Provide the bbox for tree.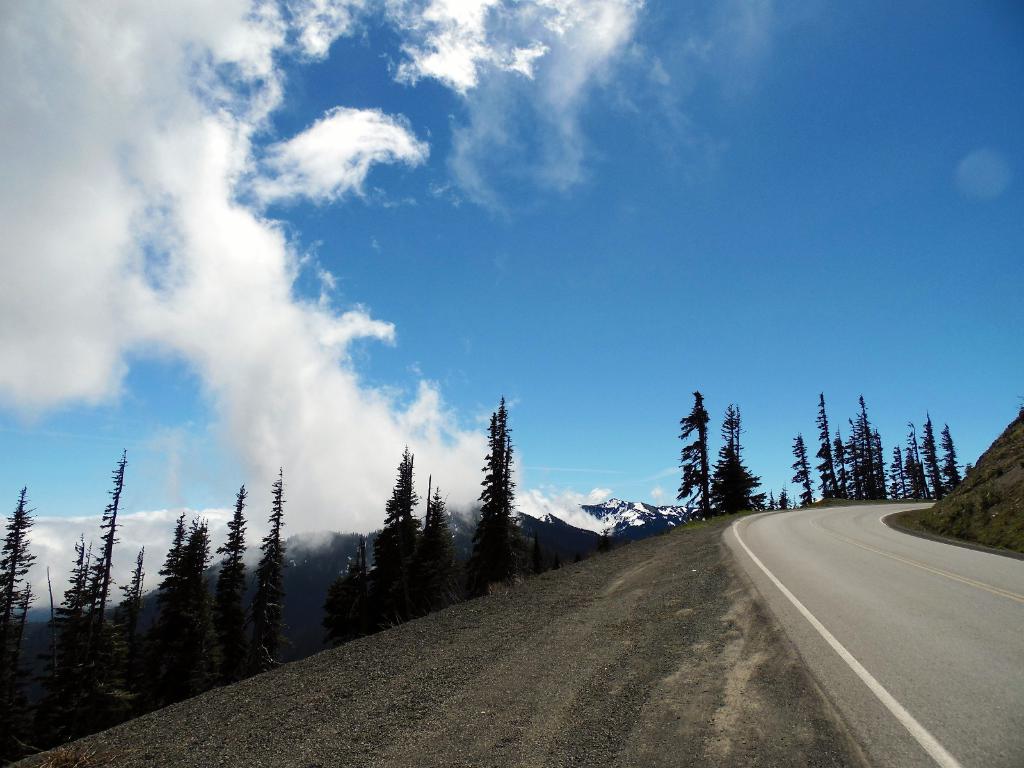
select_region(0, 483, 38, 767).
